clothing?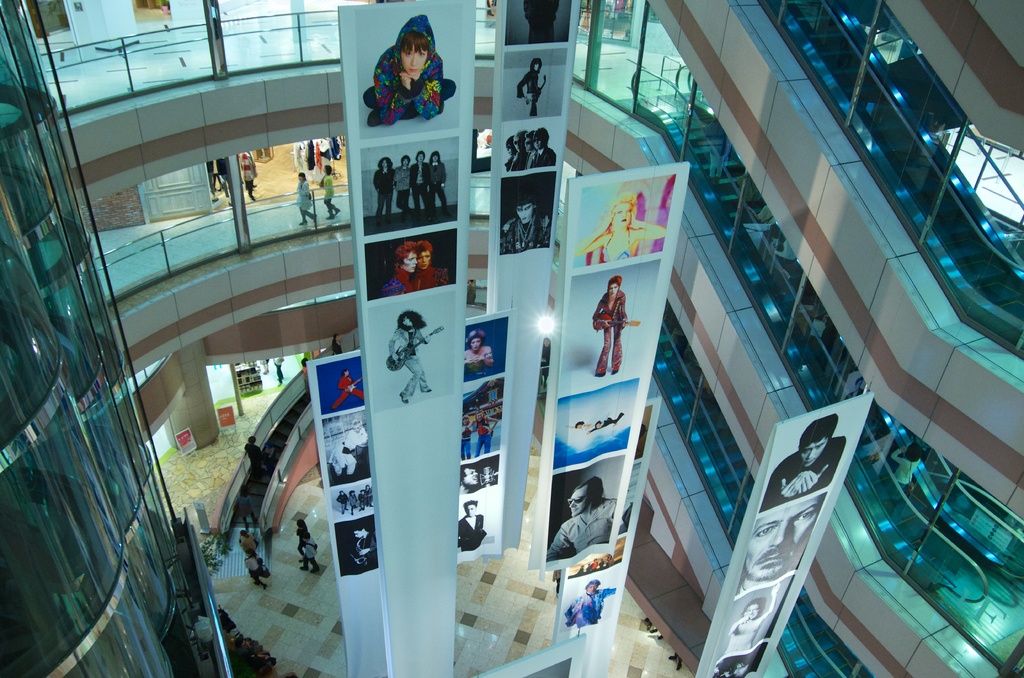
locate(789, 273, 815, 321)
